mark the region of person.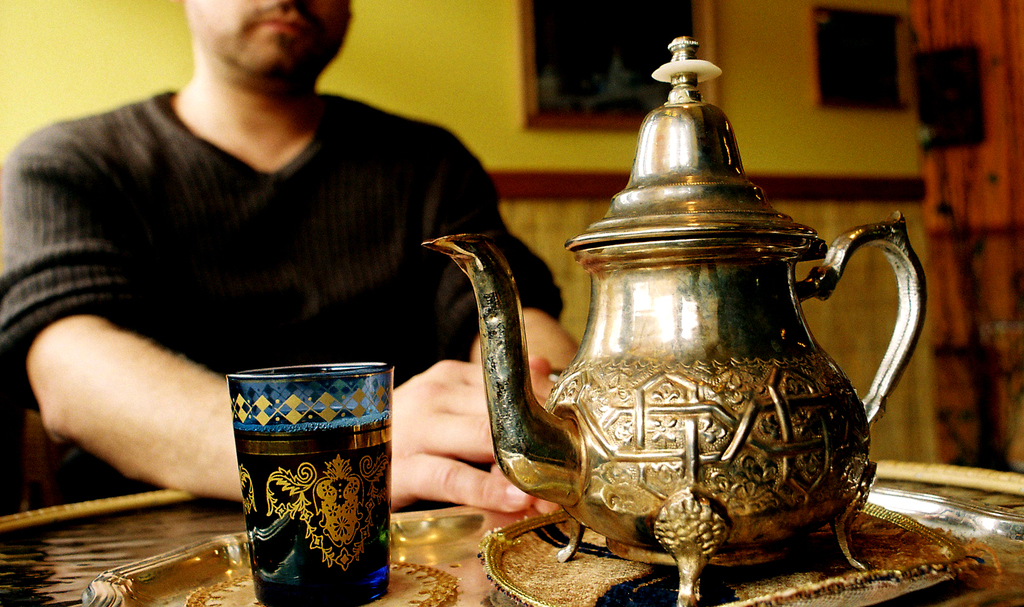
Region: [left=38, top=0, right=548, bottom=553].
